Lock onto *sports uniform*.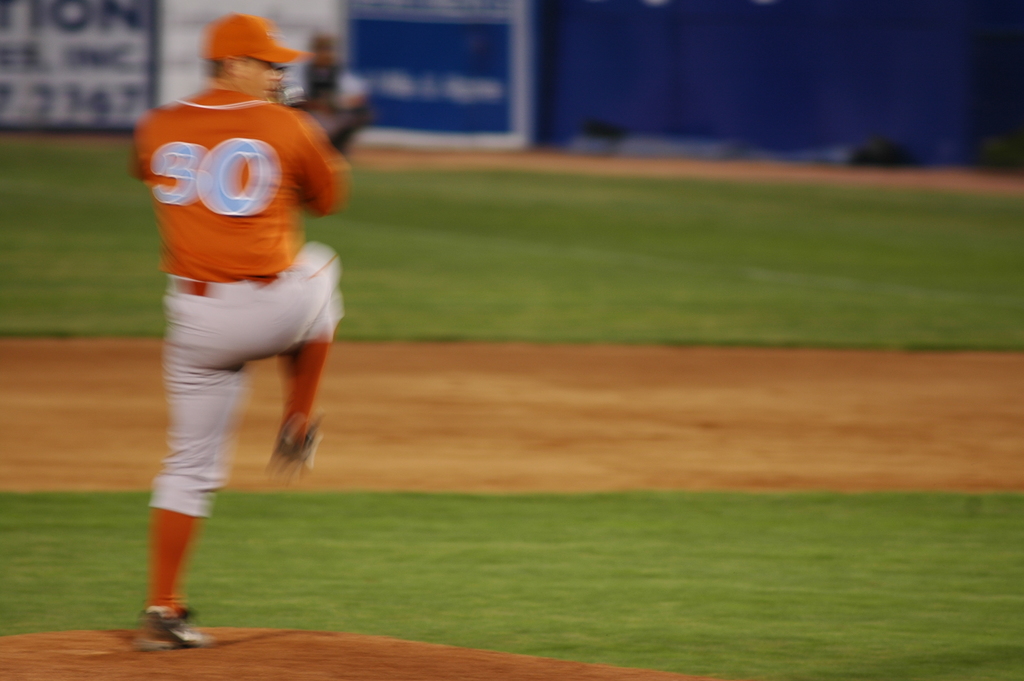
Locked: pyautogui.locateOnScreen(109, 9, 375, 616).
